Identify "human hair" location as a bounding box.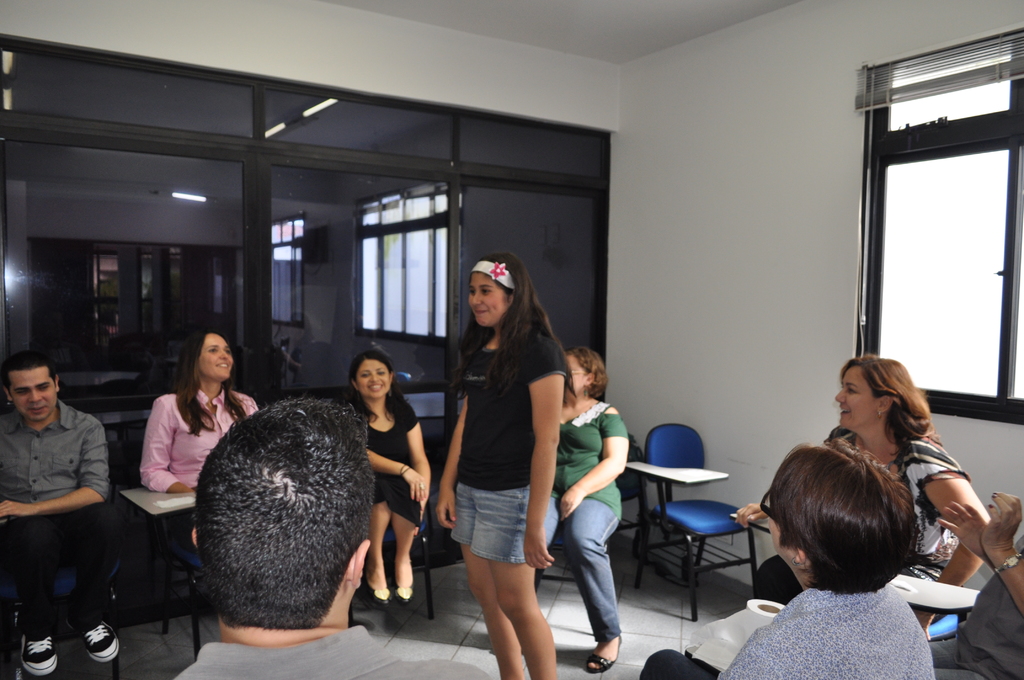
rect(351, 350, 410, 423).
